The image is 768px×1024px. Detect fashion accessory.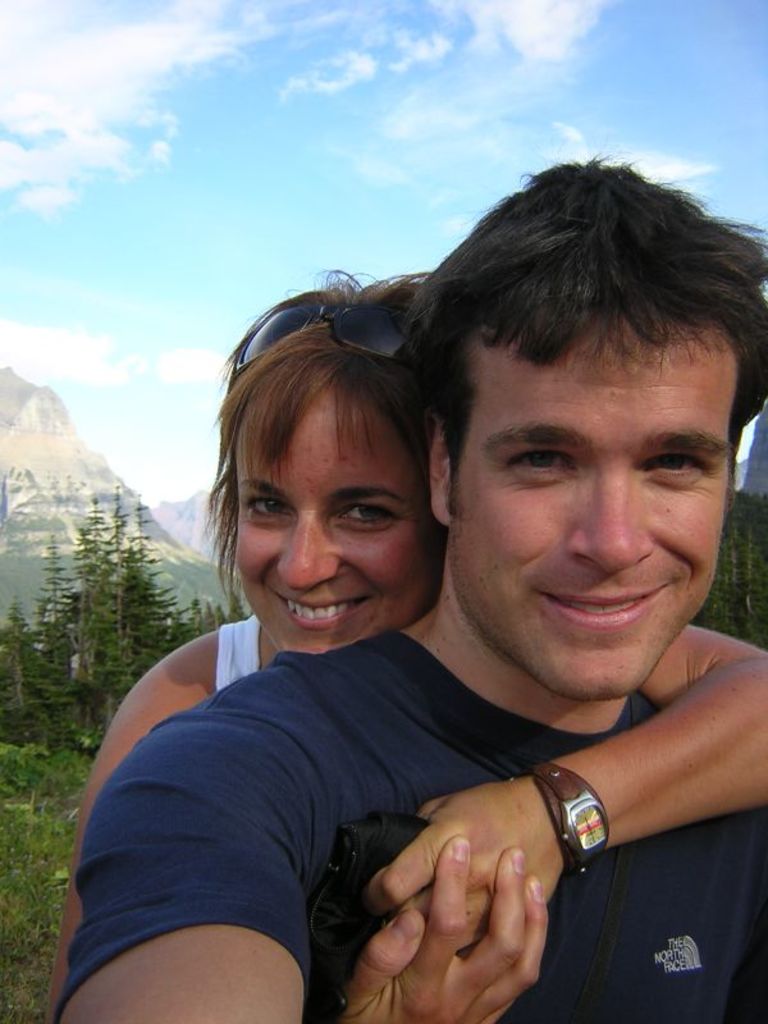
Detection: (527,758,613,881).
